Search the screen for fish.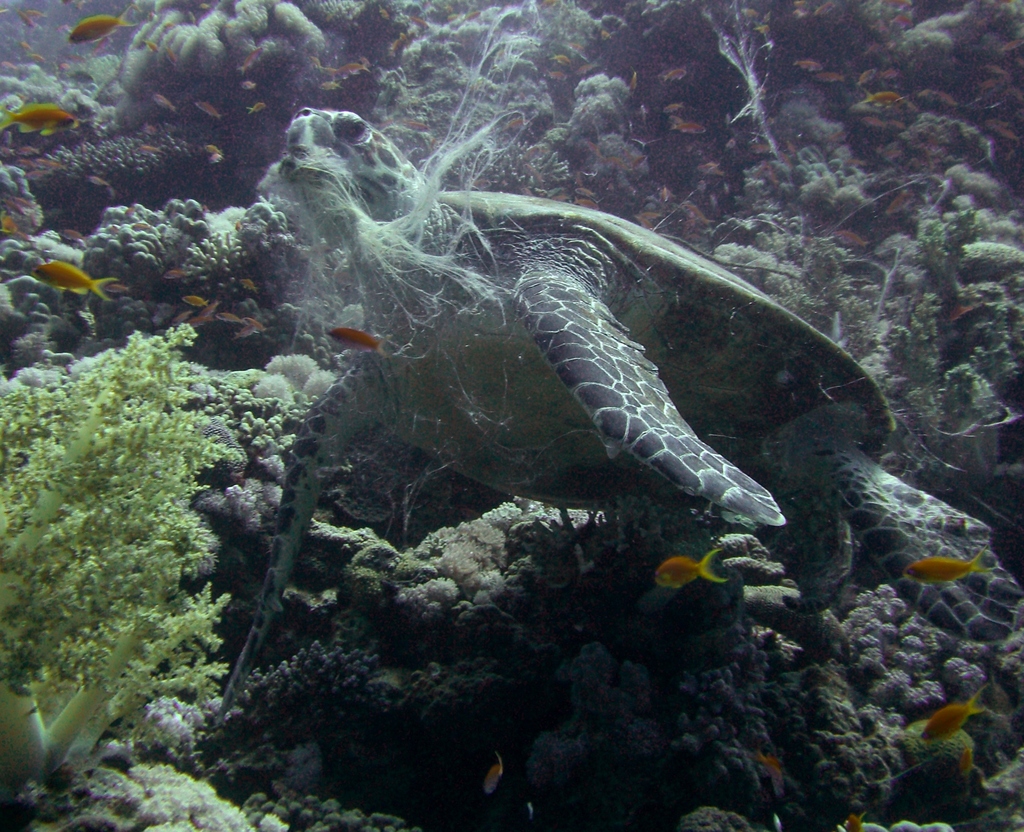
Found at l=190, t=11, r=196, b=22.
